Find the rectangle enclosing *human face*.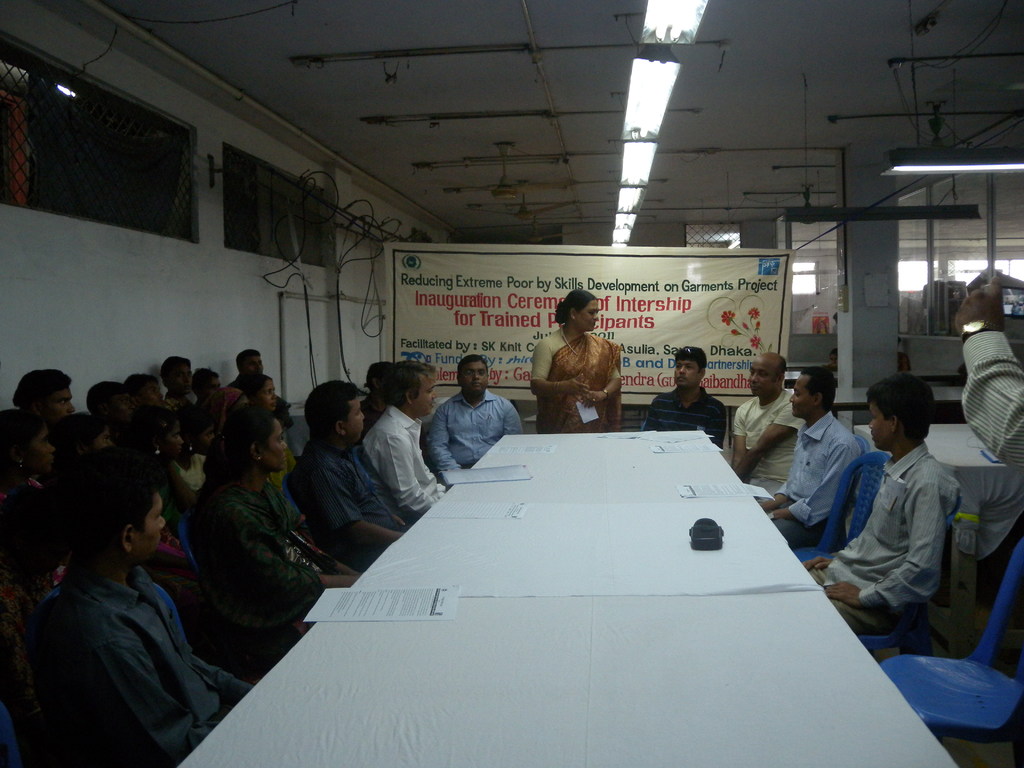
(166, 365, 193, 394).
